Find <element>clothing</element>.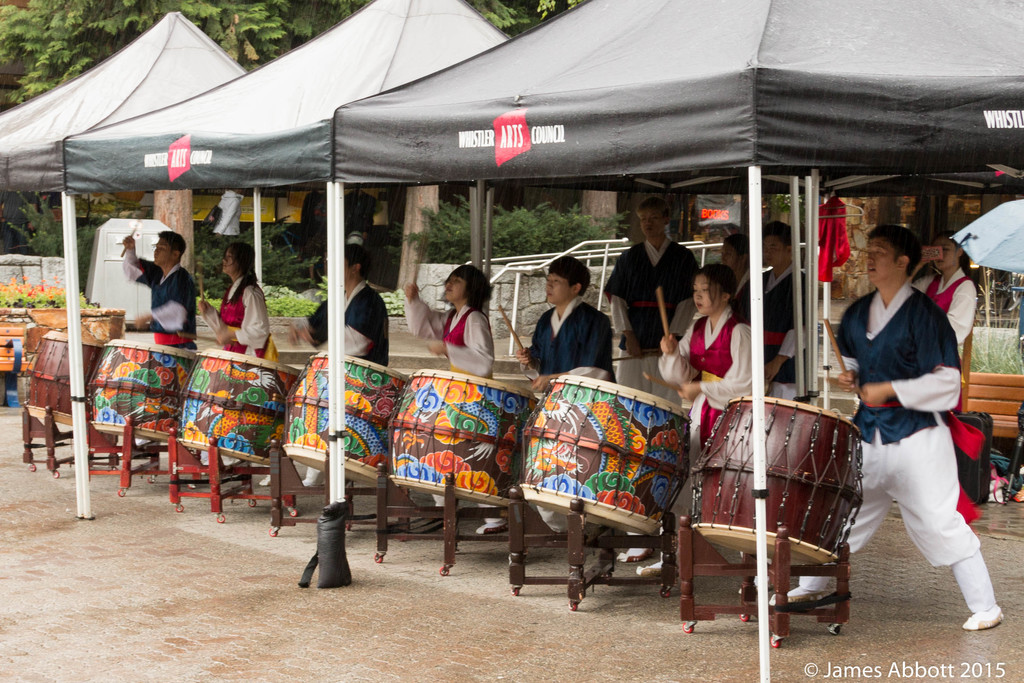
[747, 265, 803, 407].
